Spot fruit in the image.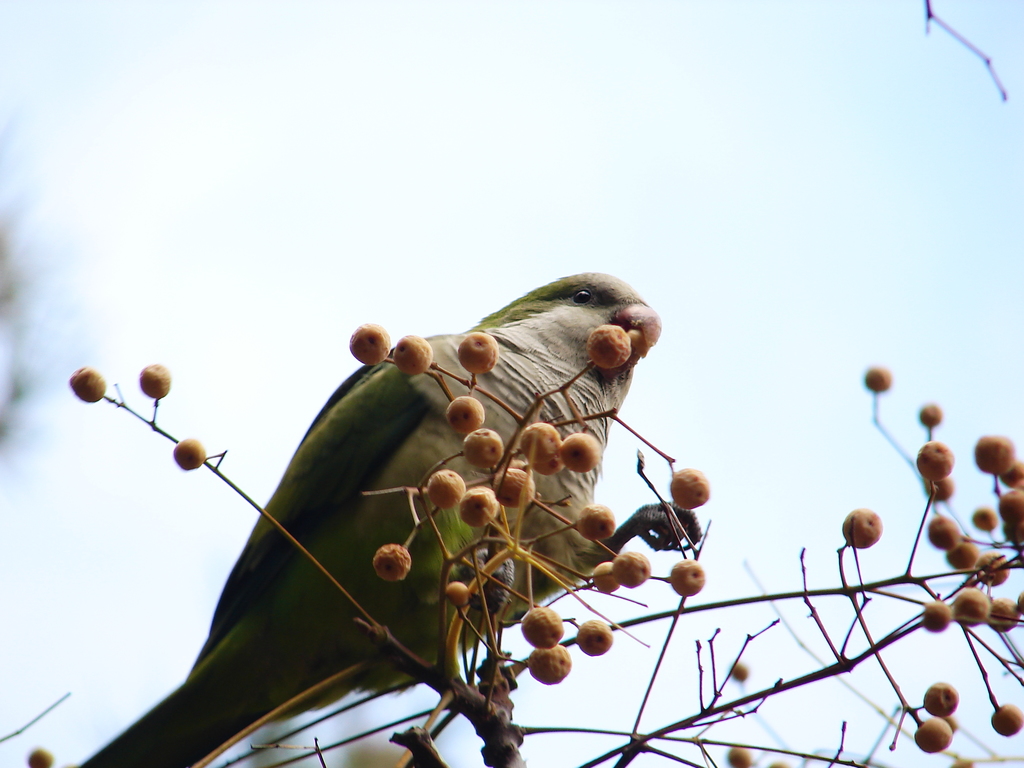
fruit found at <region>447, 584, 472, 606</region>.
